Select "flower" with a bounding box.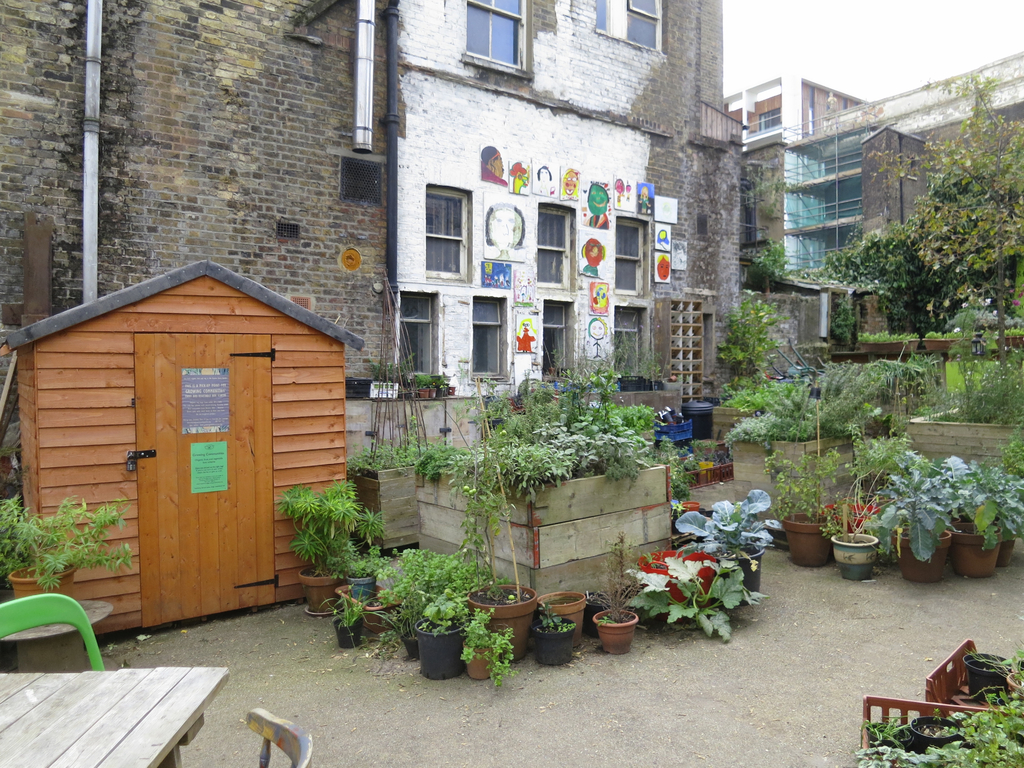
<bbox>993, 310, 998, 317</bbox>.
